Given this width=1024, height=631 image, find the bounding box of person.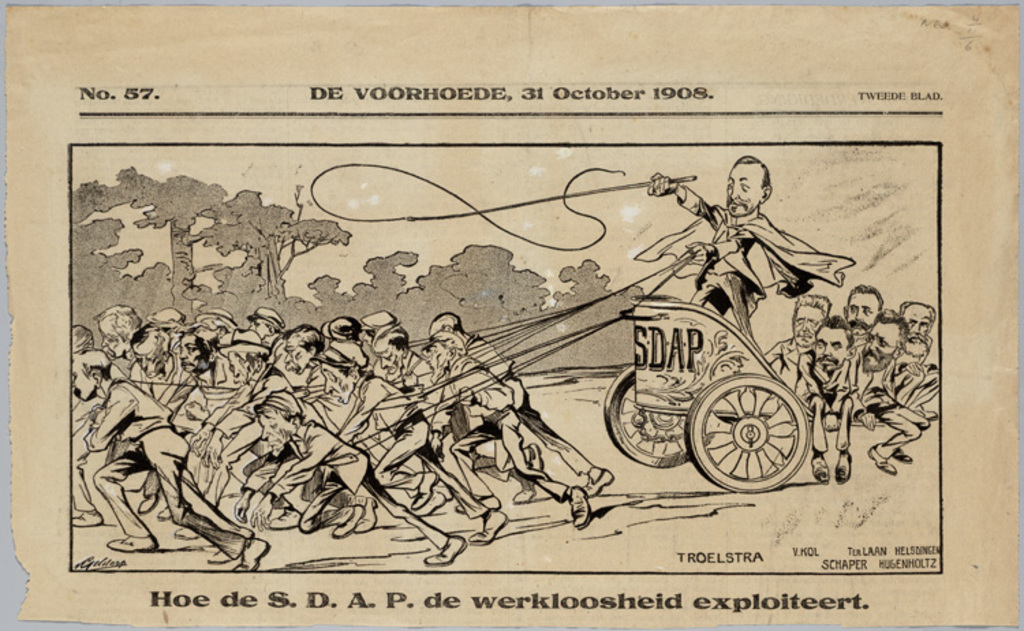
631 157 859 352.
